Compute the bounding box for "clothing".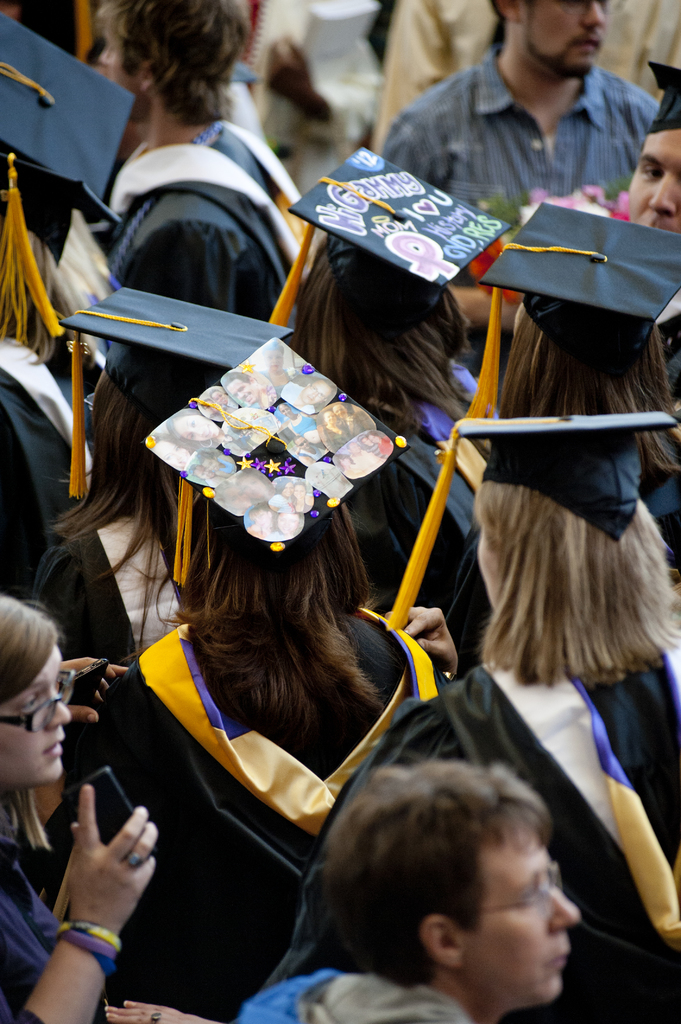
214/74/268/144.
